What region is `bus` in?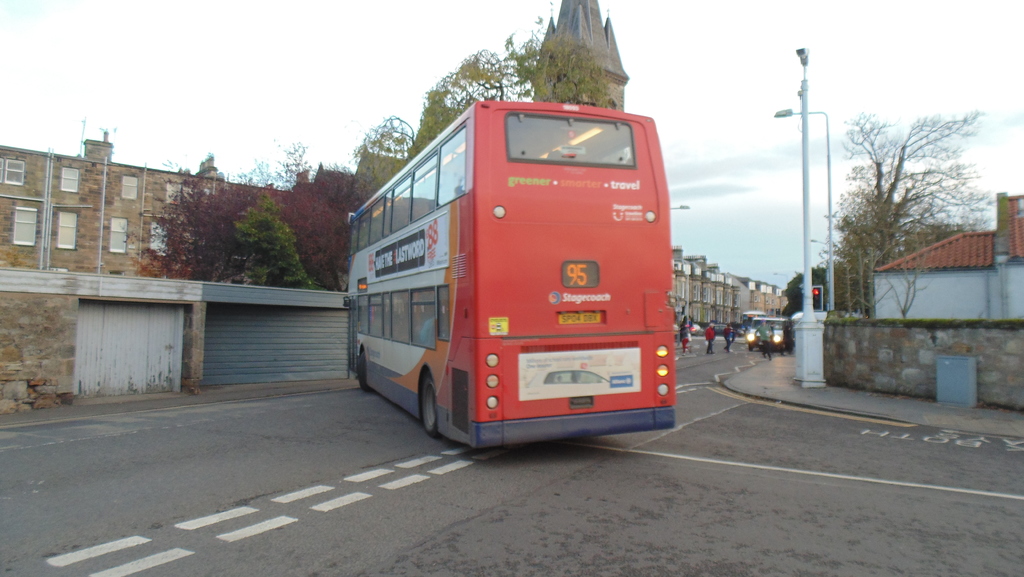
{"left": 340, "top": 96, "right": 681, "bottom": 456}.
